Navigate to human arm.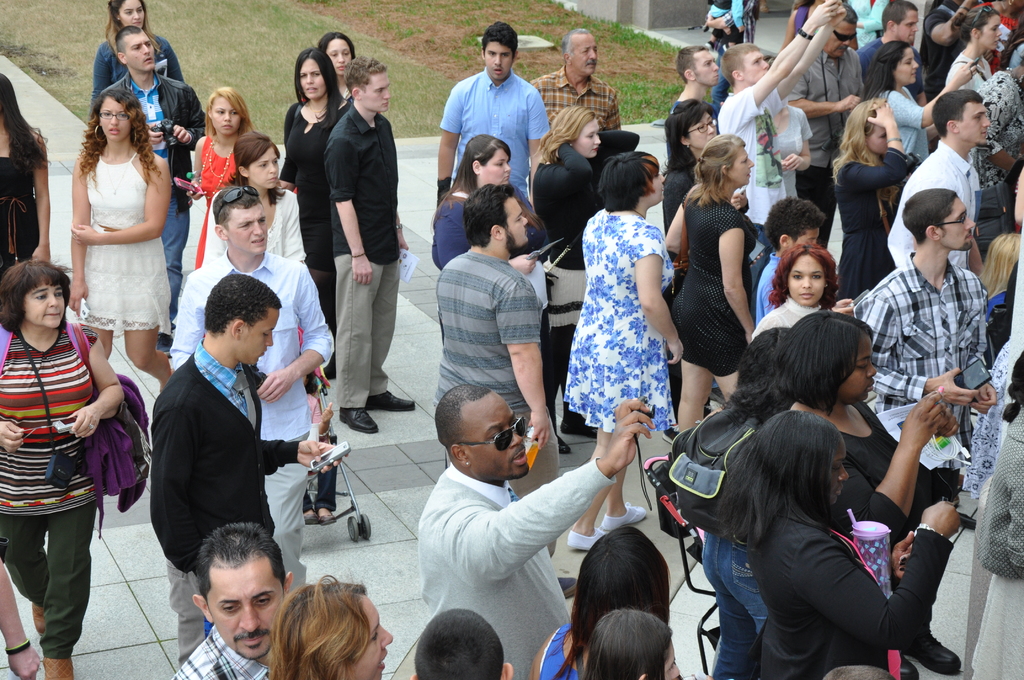
Navigation target: x1=423, y1=393, x2=653, y2=591.
